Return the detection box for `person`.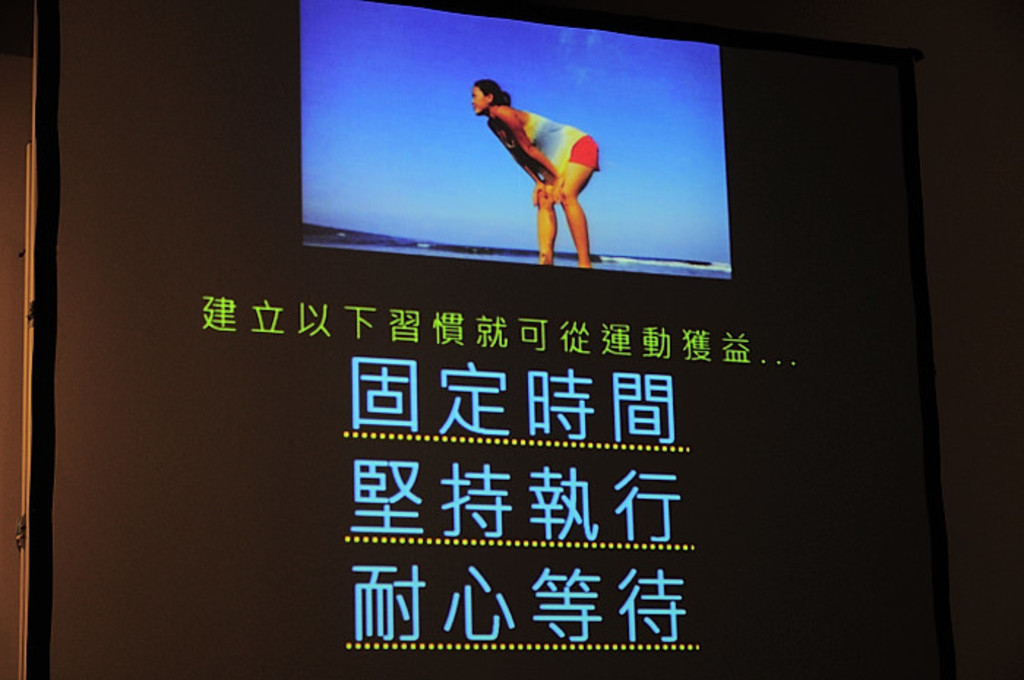
[468, 79, 604, 268].
